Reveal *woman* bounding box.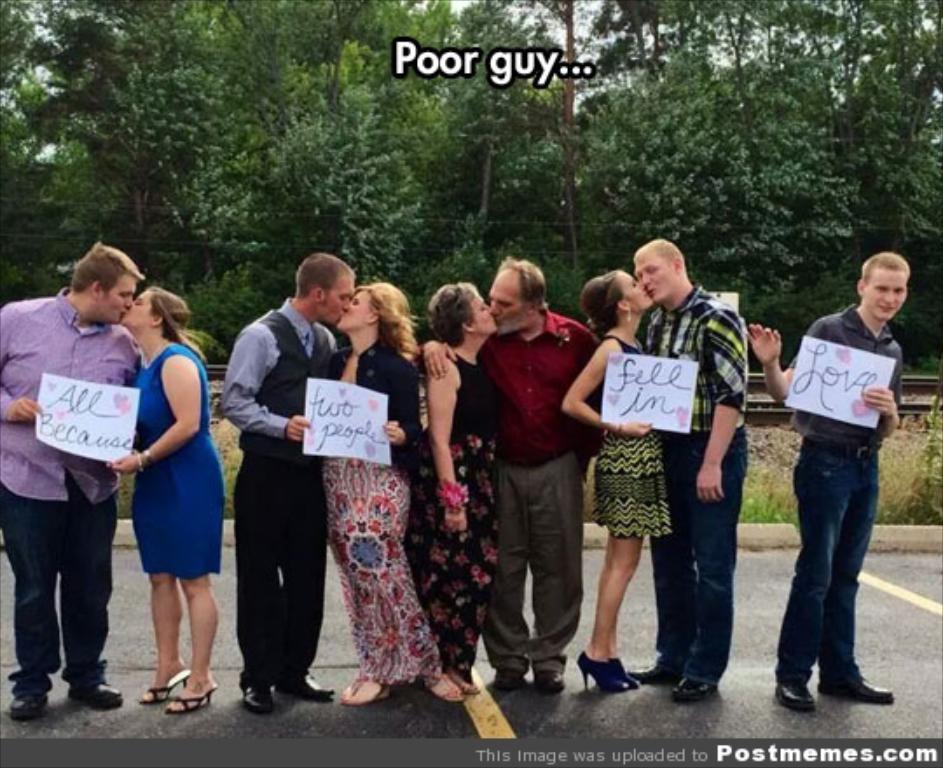
Revealed: l=568, t=271, r=681, b=689.
